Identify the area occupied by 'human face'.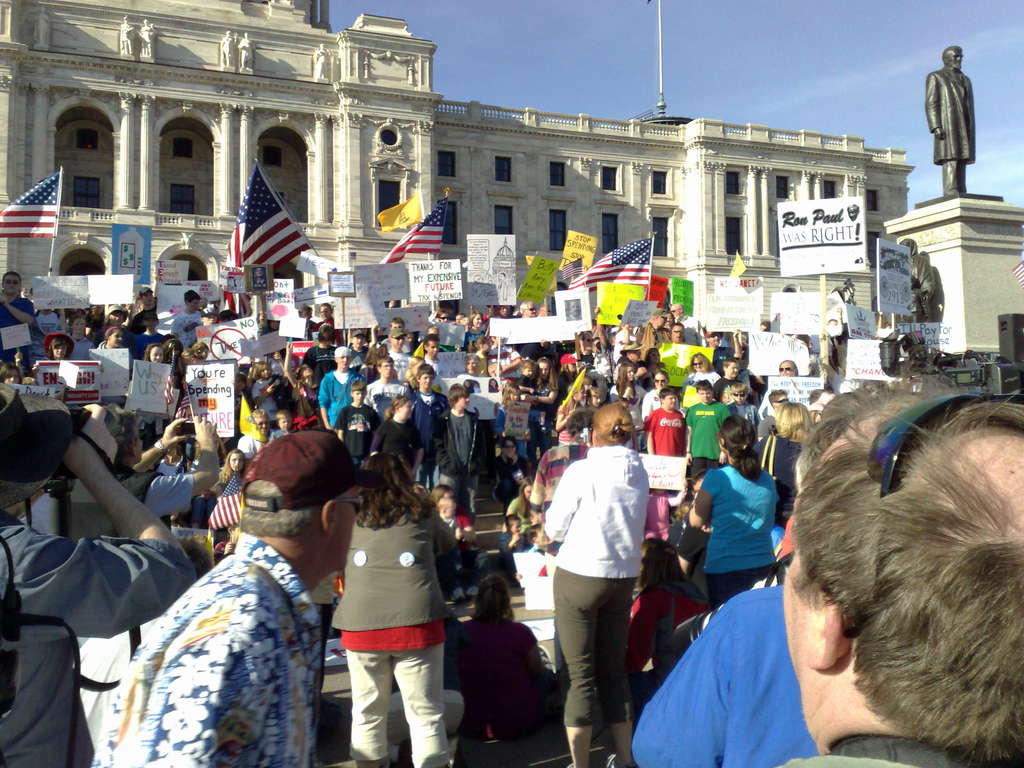
Area: 694, 358, 705, 369.
